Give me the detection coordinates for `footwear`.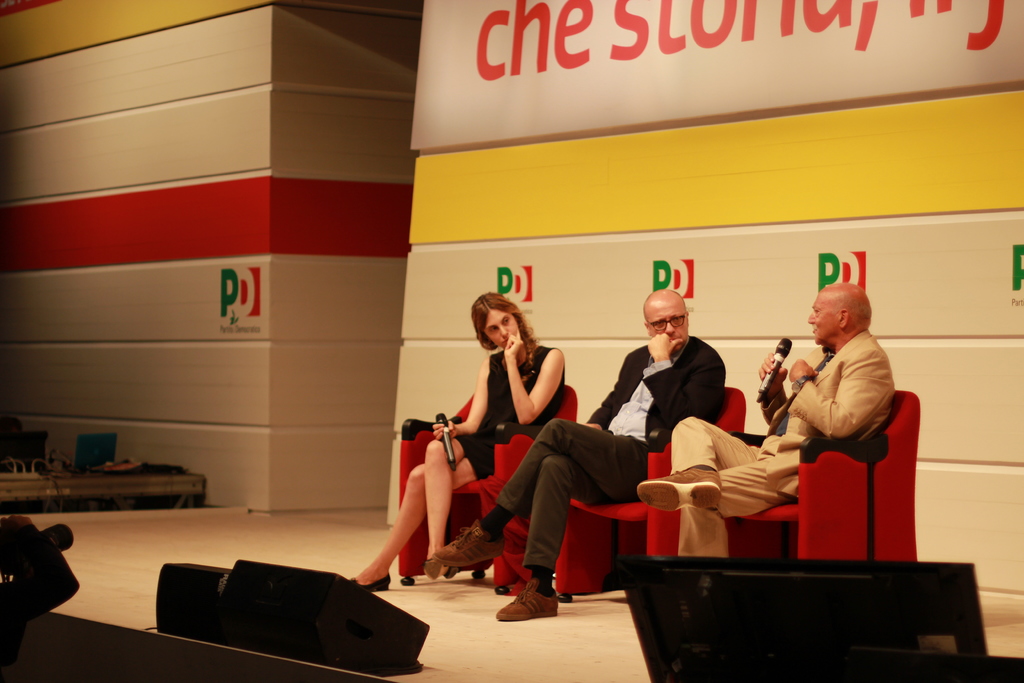
detection(495, 566, 561, 618).
